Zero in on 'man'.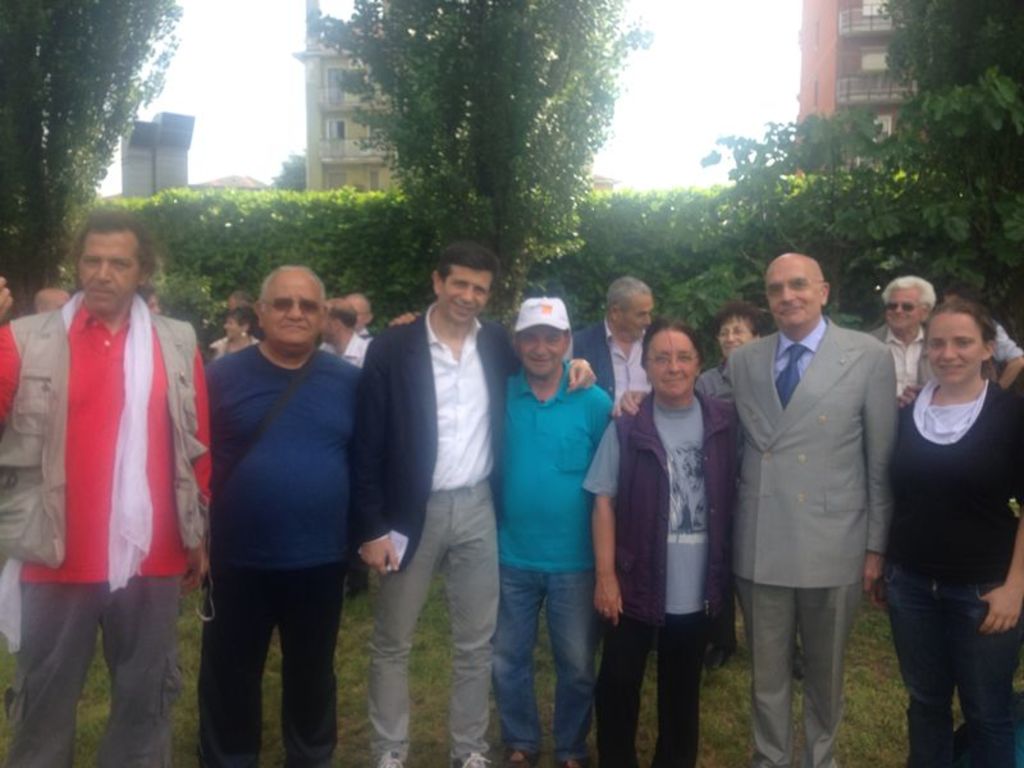
Zeroed in: [347,248,594,767].
